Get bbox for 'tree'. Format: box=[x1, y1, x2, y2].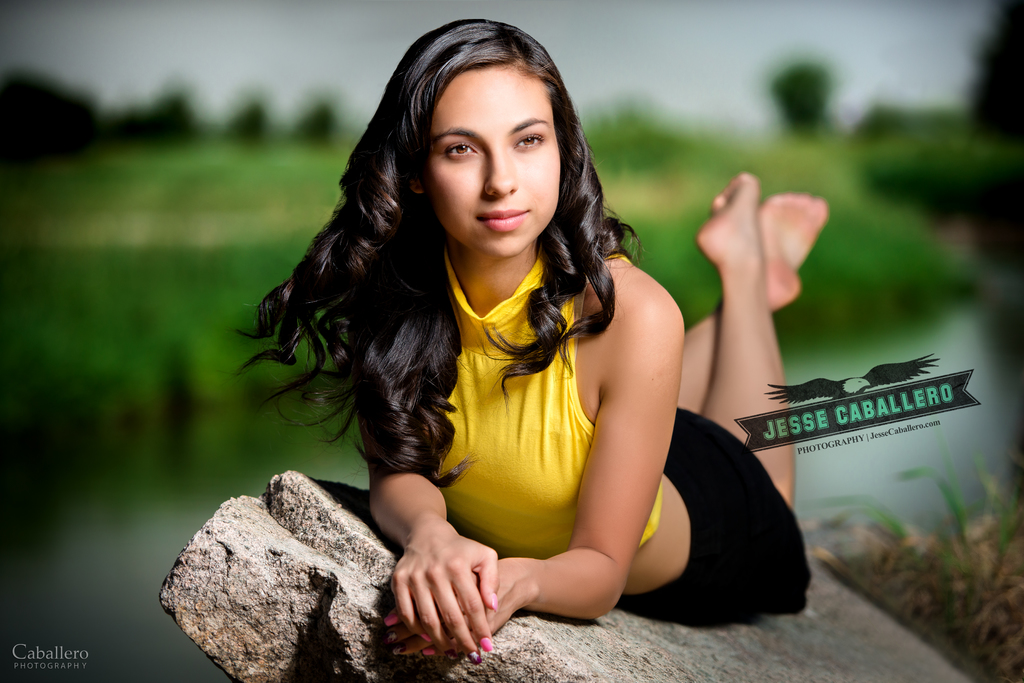
box=[771, 56, 836, 134].
